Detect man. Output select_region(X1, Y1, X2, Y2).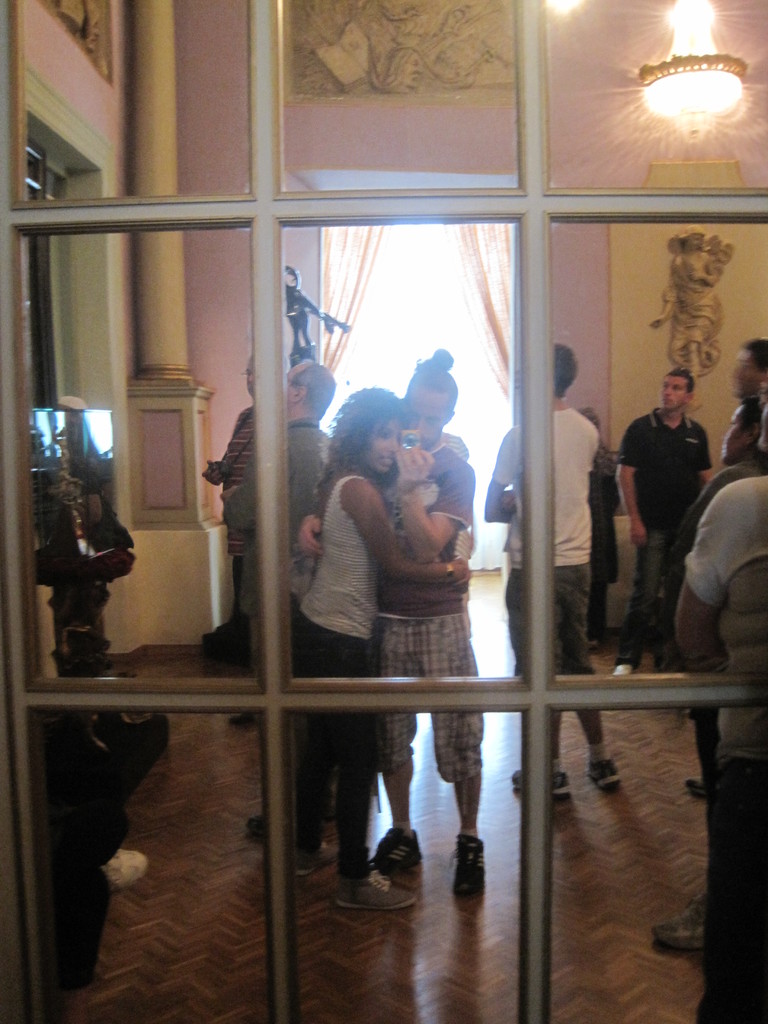
select_region(488, 345, 625, 796).
